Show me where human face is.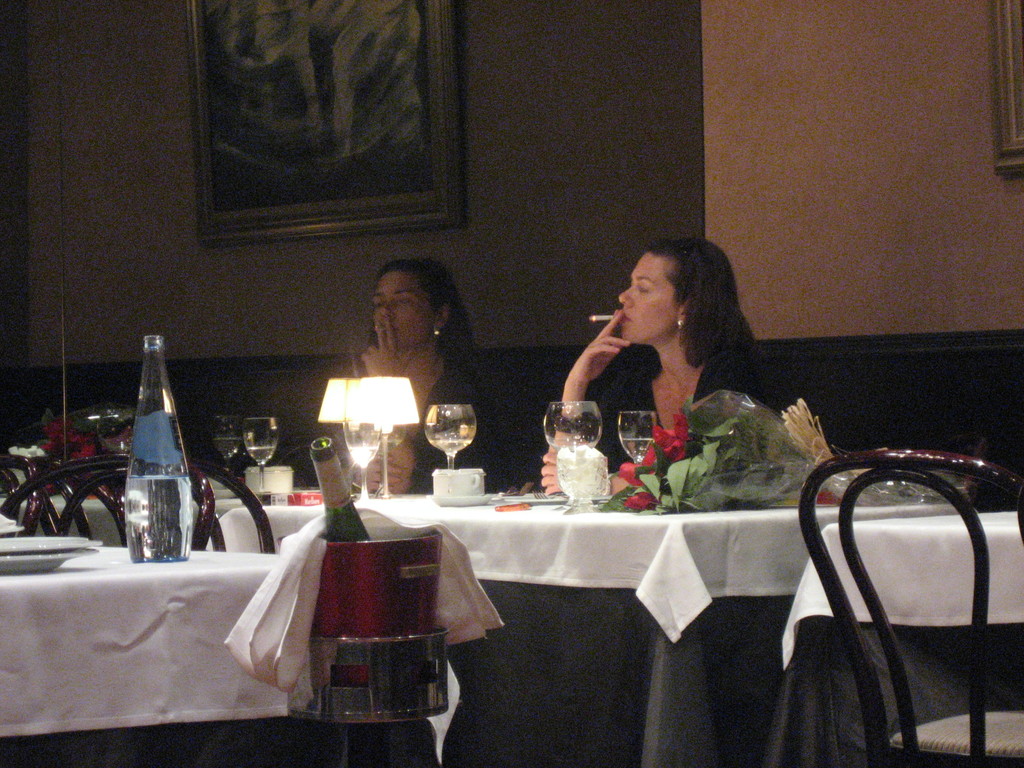
human face is at left=371, top=275, right=432, bottom=351.
